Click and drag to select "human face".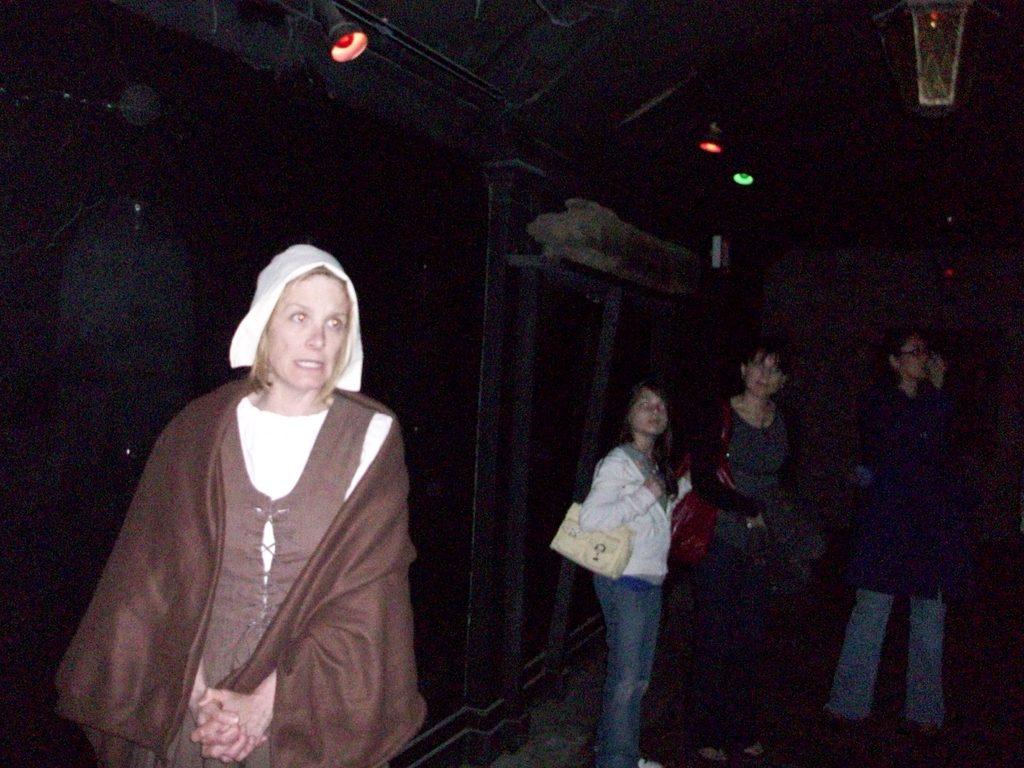
Selection: left=904, top=333, right=932, bottom=378.
